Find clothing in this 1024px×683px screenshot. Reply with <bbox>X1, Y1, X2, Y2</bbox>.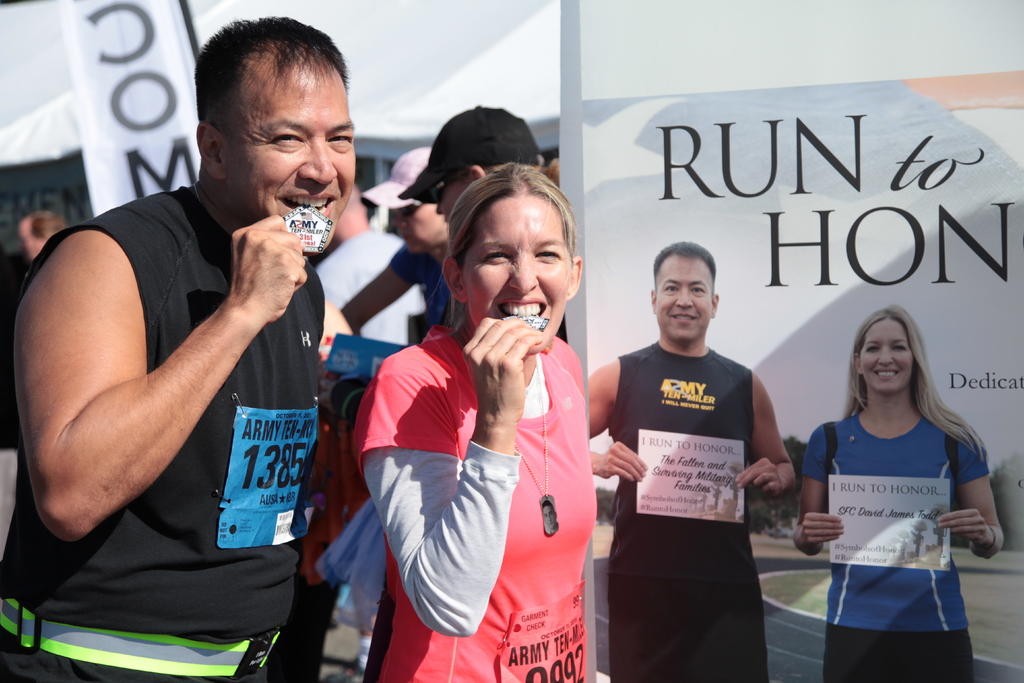
<bbox>389, 240, 454, 333</bbox>.
